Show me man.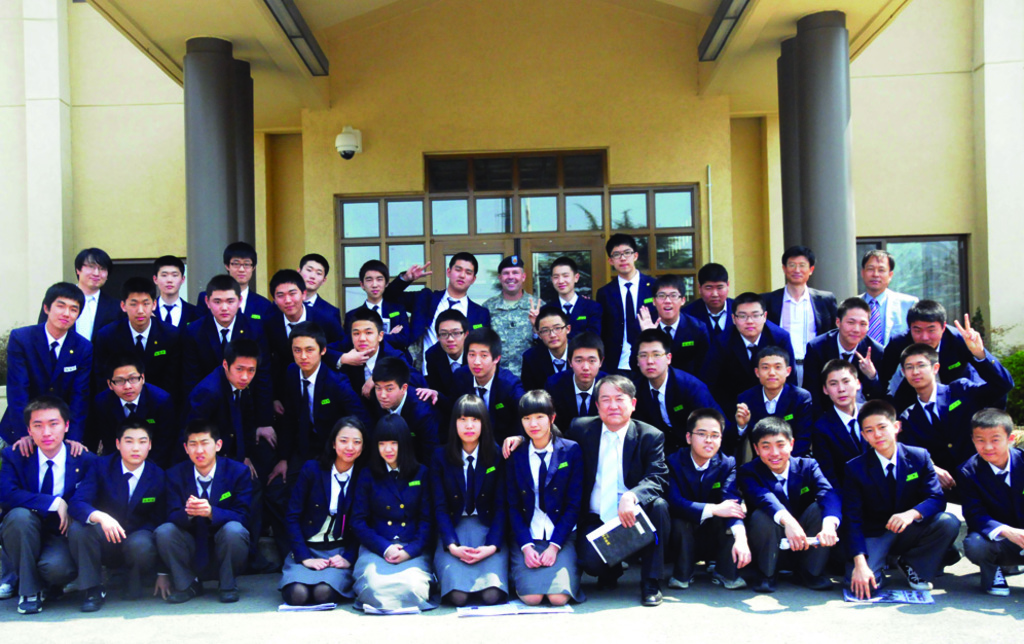
man is here: 84/352/173/460.
